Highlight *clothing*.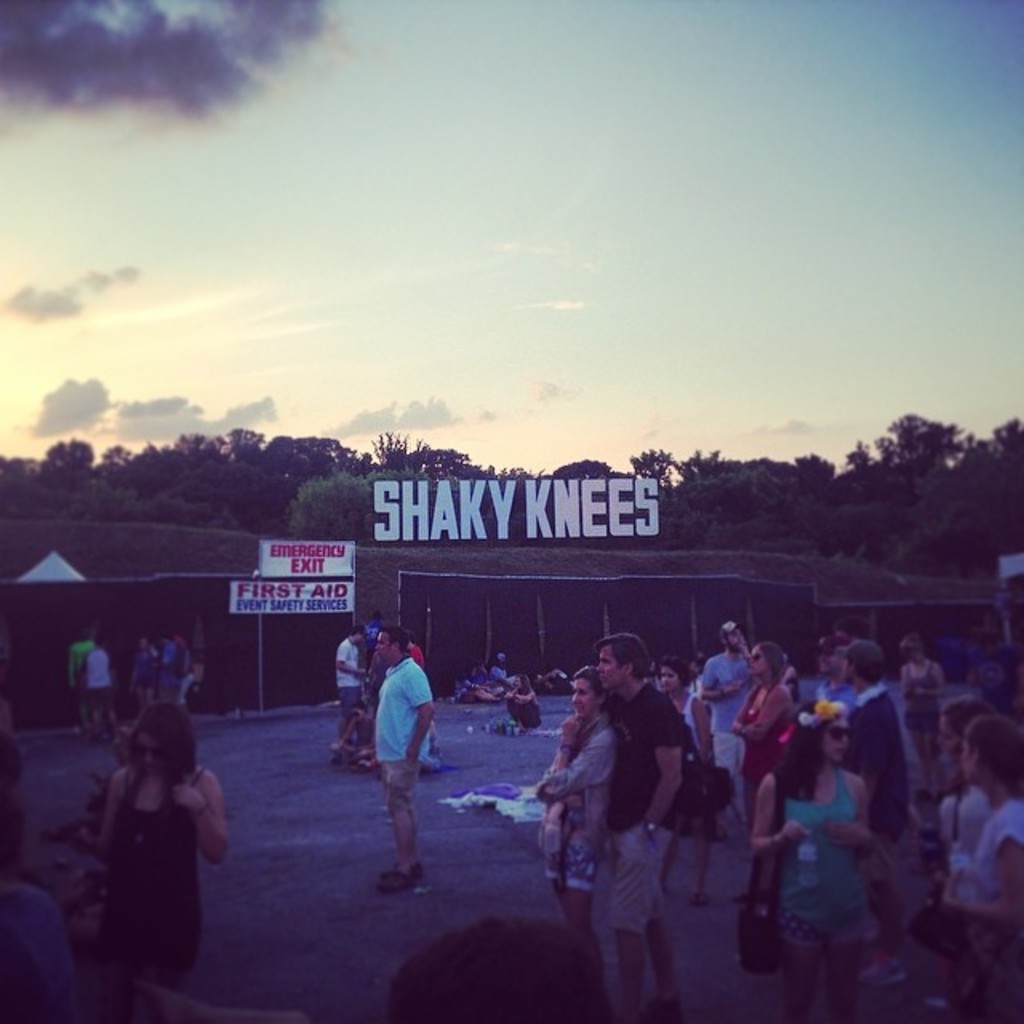
Highlighted region: region(162, 638, 176, 691).
